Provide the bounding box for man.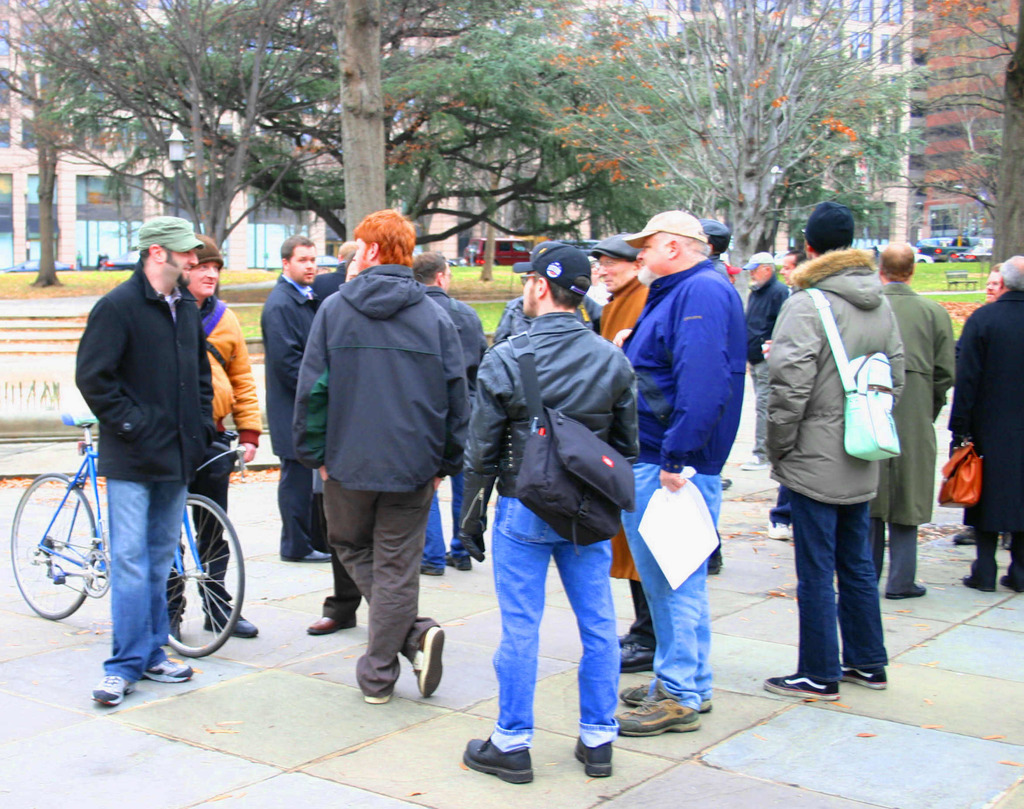
bbox=[462, 246, 618, 796].
